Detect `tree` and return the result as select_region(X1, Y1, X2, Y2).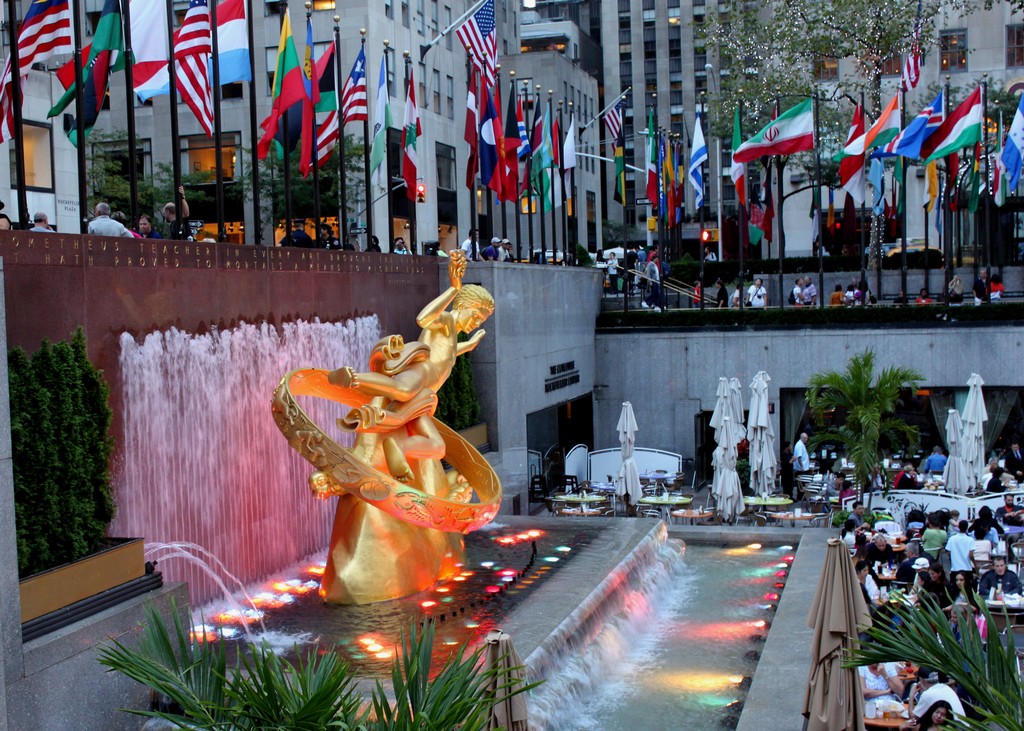
select_region(692, 0, 858, 312).
